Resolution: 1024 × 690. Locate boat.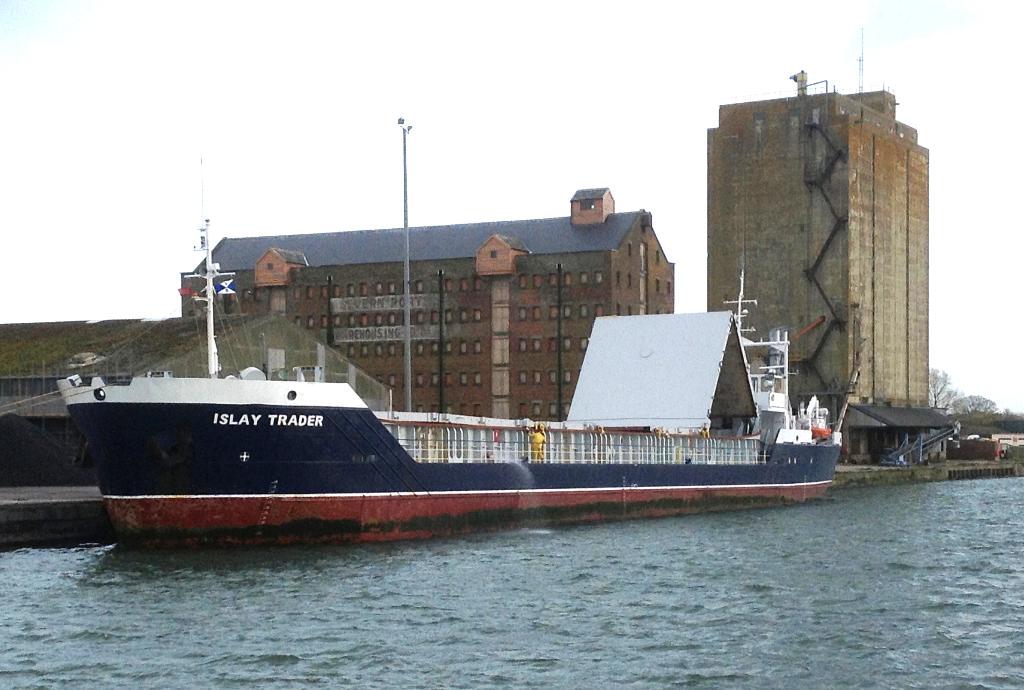
<box>52,154,865,554</box>.
